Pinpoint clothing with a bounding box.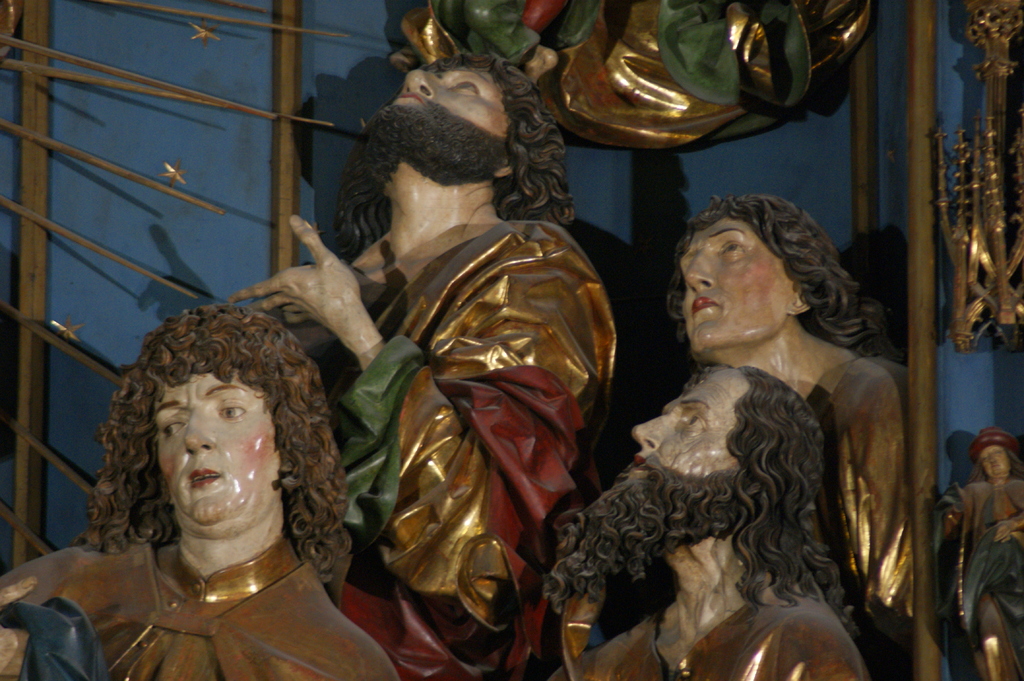
rect(288, 218, 618, 680).
